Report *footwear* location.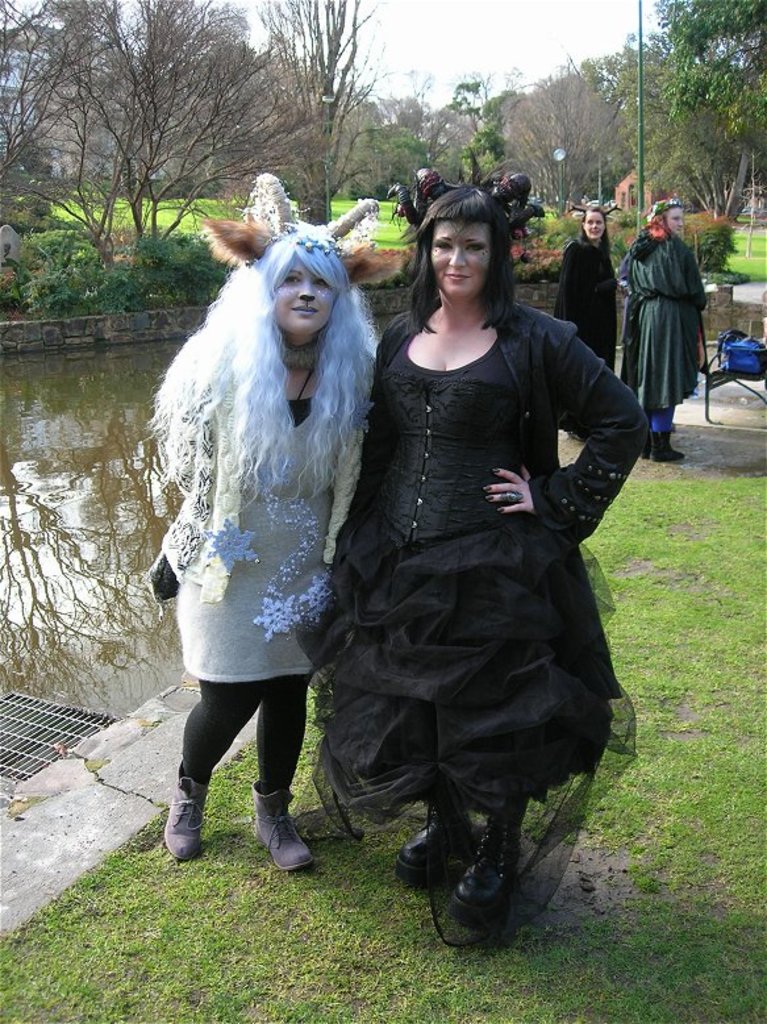
Report: [634,429,653,459].
